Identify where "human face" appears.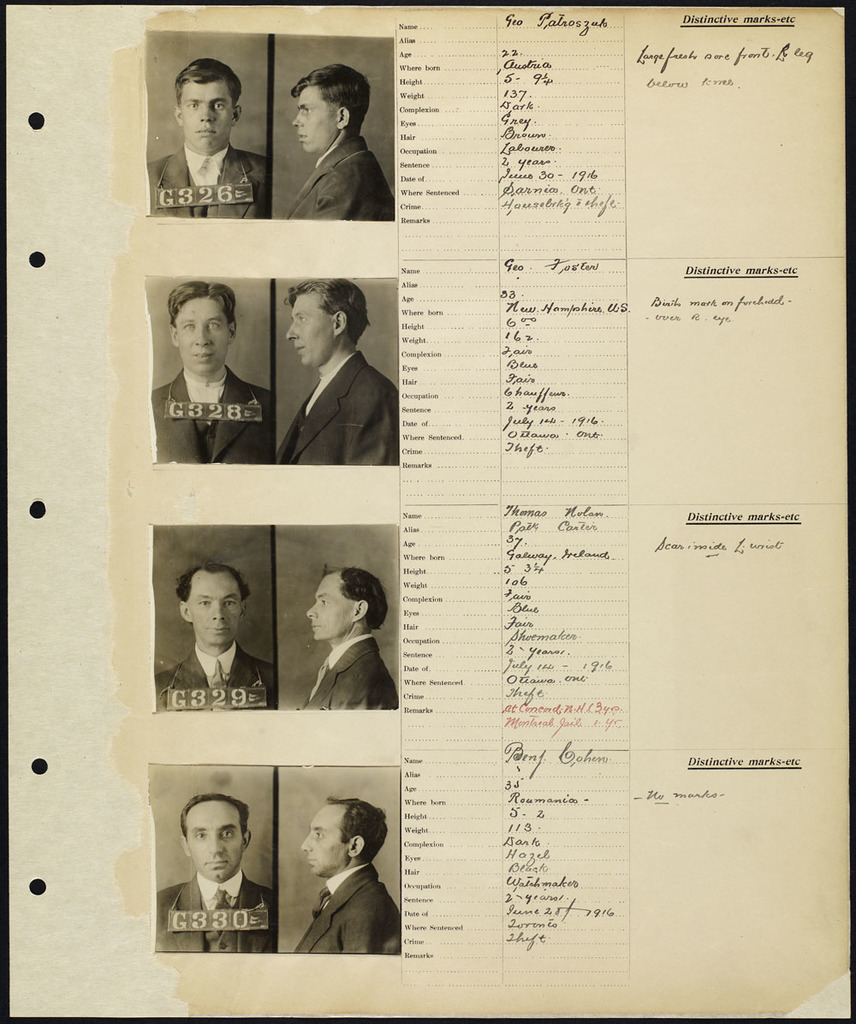
Appears at box(289, 83, 344, 148).
